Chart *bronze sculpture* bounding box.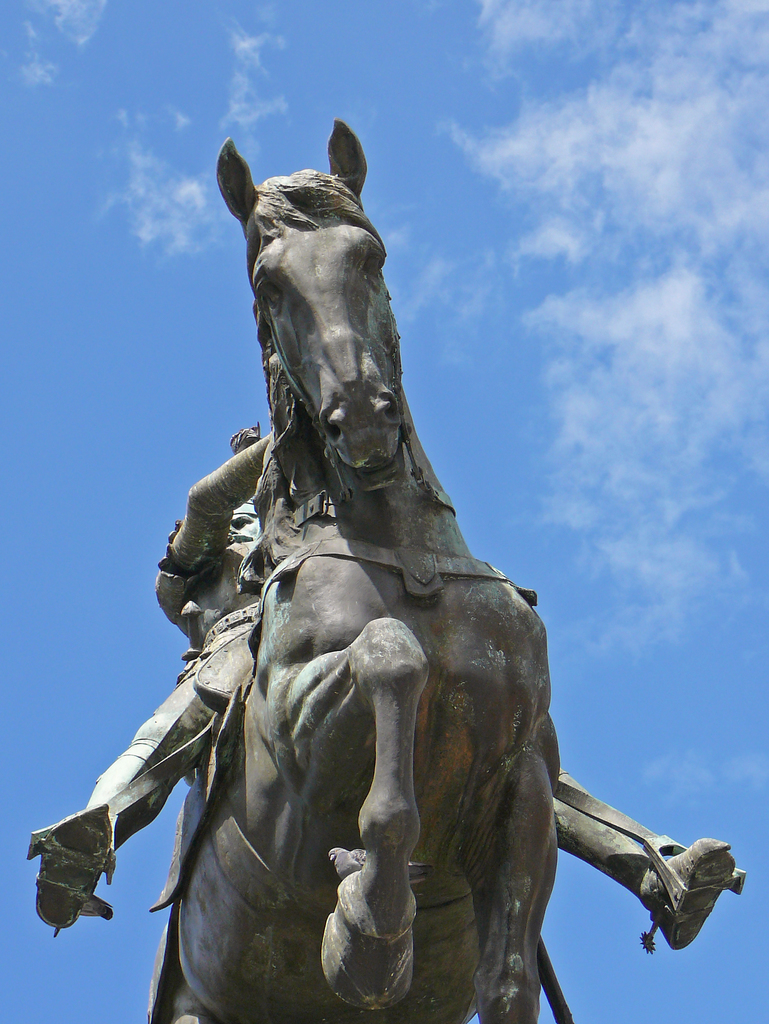
Charted: [left=32, top=118, right=752, bottom=1023].
